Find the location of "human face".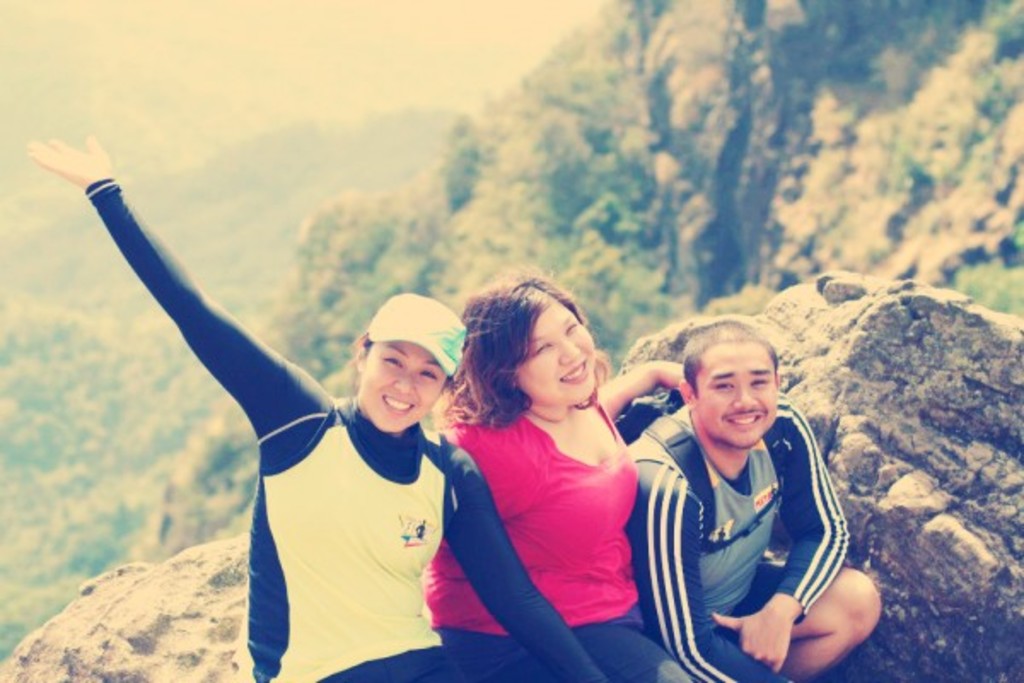
Location: Rect(357, 340, 454, 425).
